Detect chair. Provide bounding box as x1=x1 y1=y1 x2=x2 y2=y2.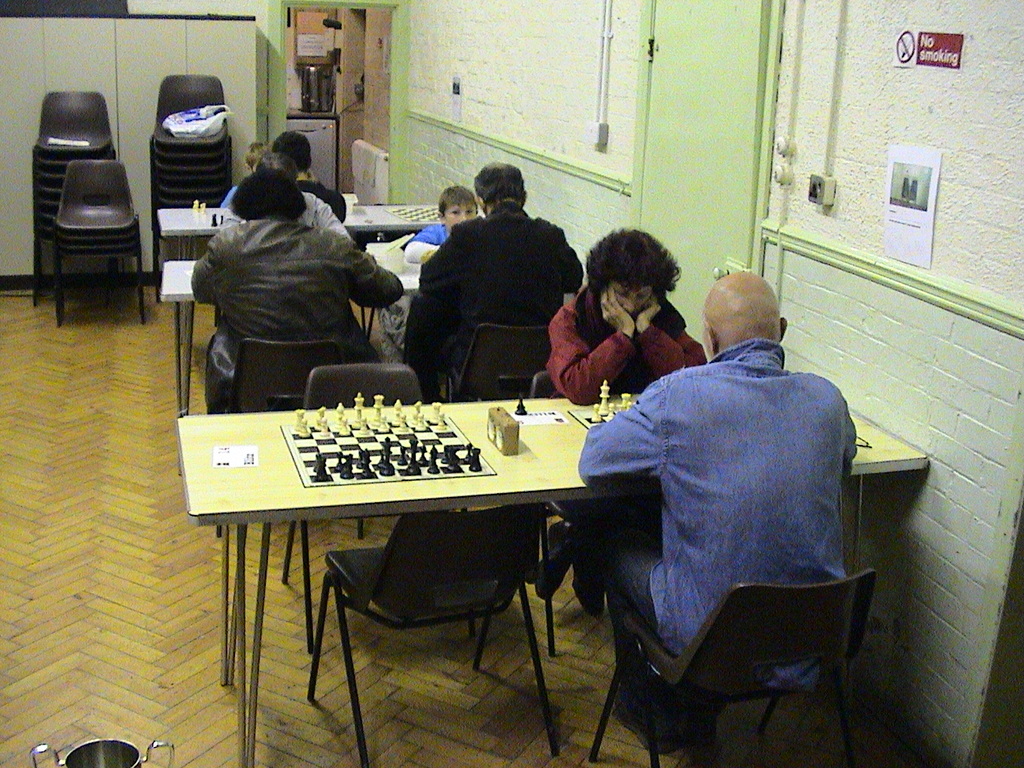
x1=320 y1=444 x2=585 y2=736.
